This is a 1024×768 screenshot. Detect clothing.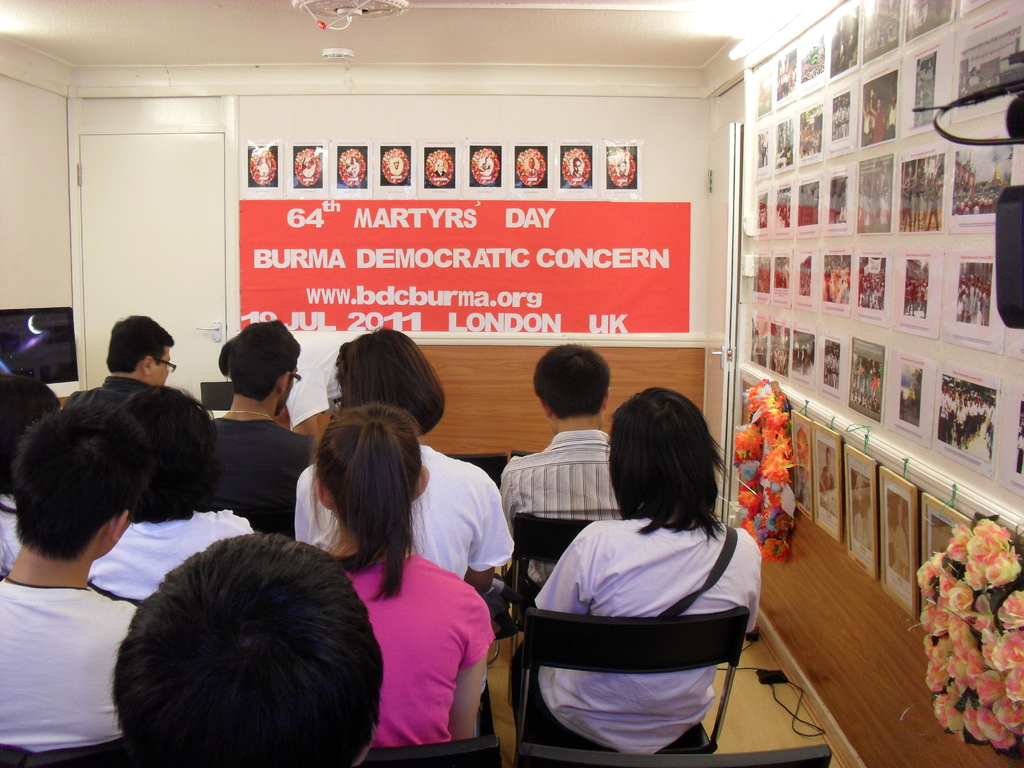
[left=922, top=175, right=934, bottom=228].
